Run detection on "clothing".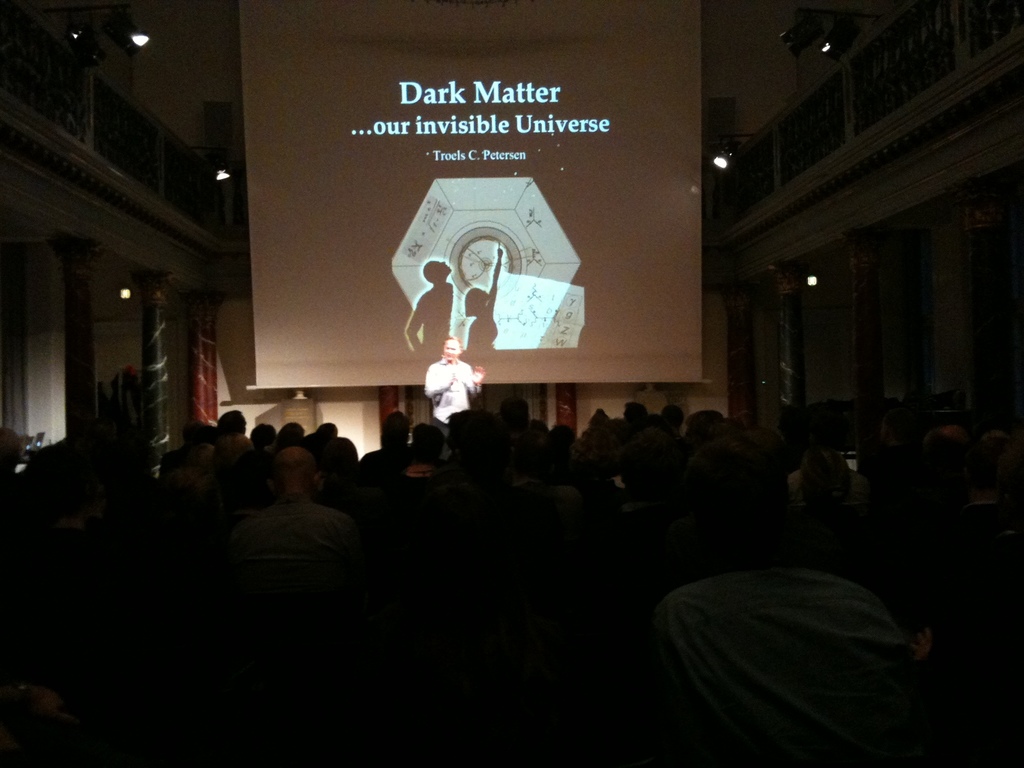
Result: 429:352:473:438.
